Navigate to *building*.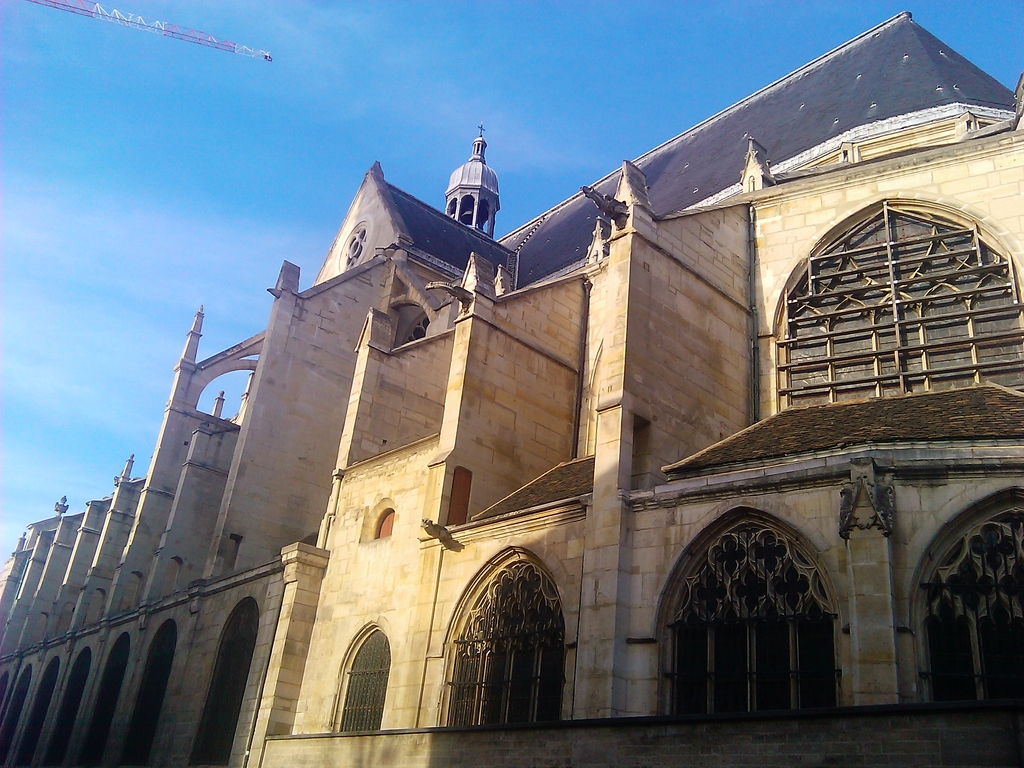
Navigation target: 0:10:1023:767.
